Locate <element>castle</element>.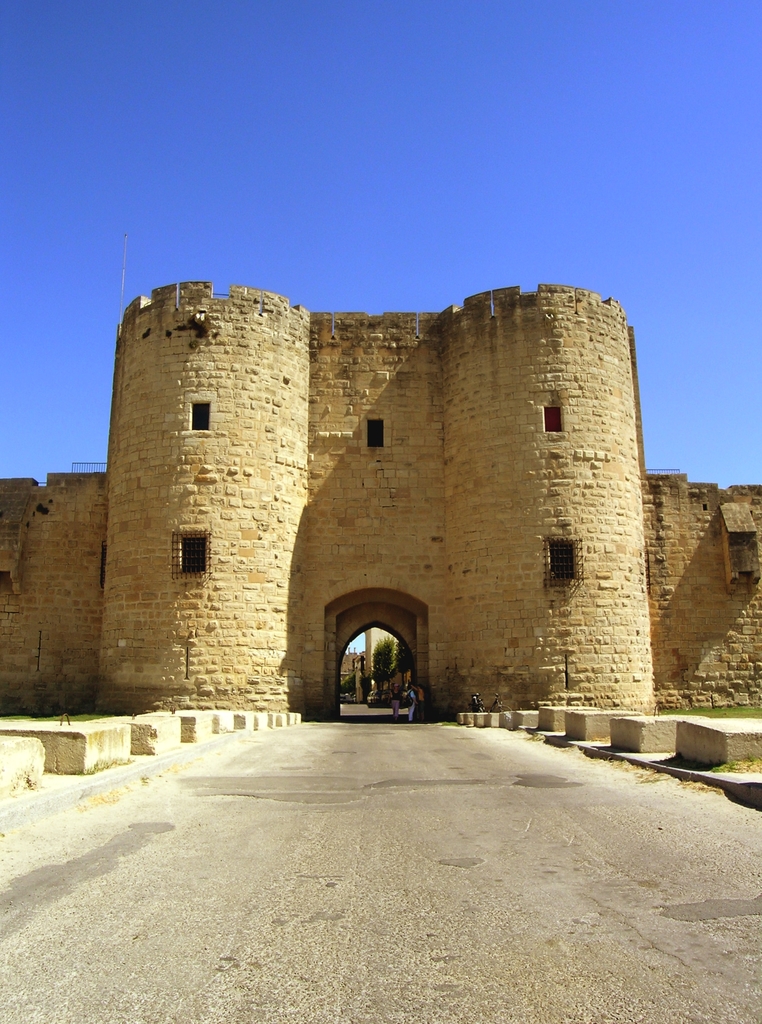
Bounding box: bbox=[0, 280, 761, 728].
